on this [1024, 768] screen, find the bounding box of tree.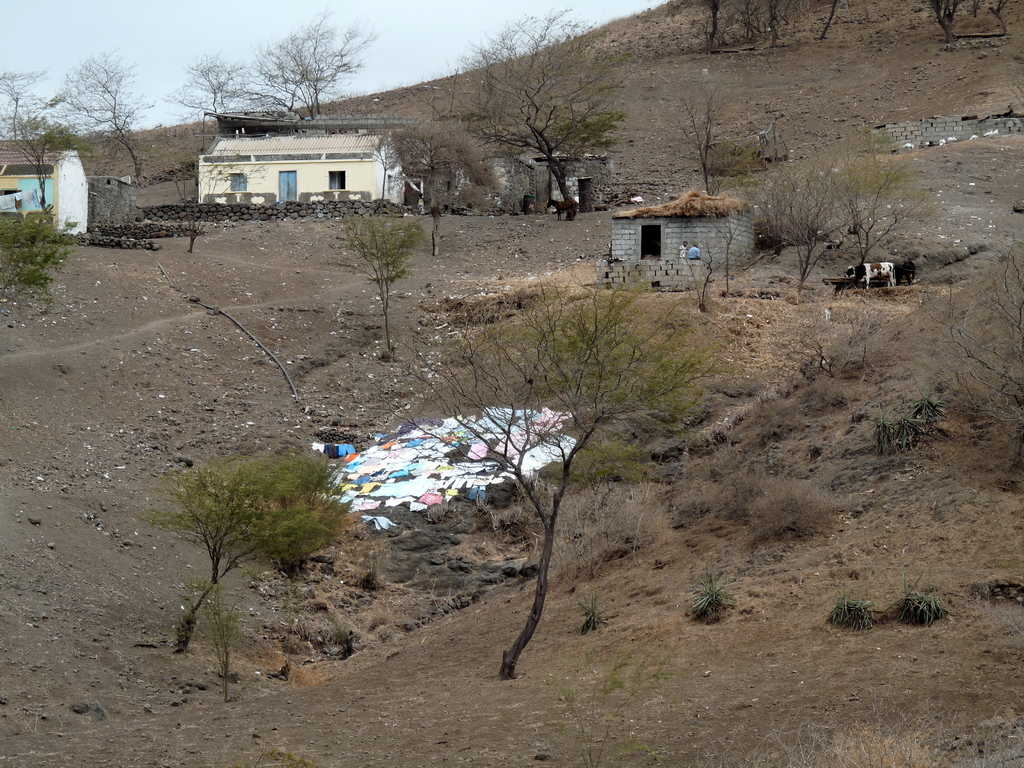
Bounding box: Rect(929, 0, 956, 45).
